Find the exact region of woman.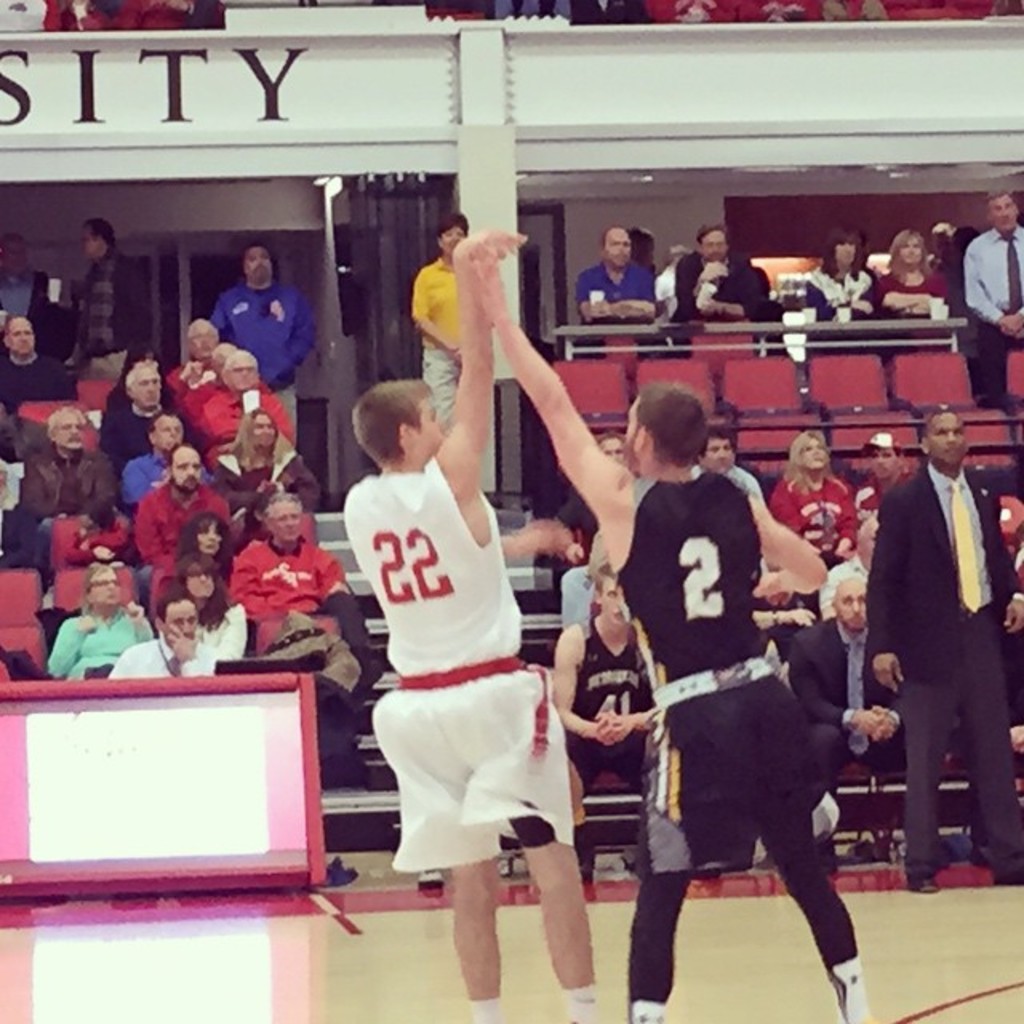
Exact region: box(146, 509, 235, 624).
